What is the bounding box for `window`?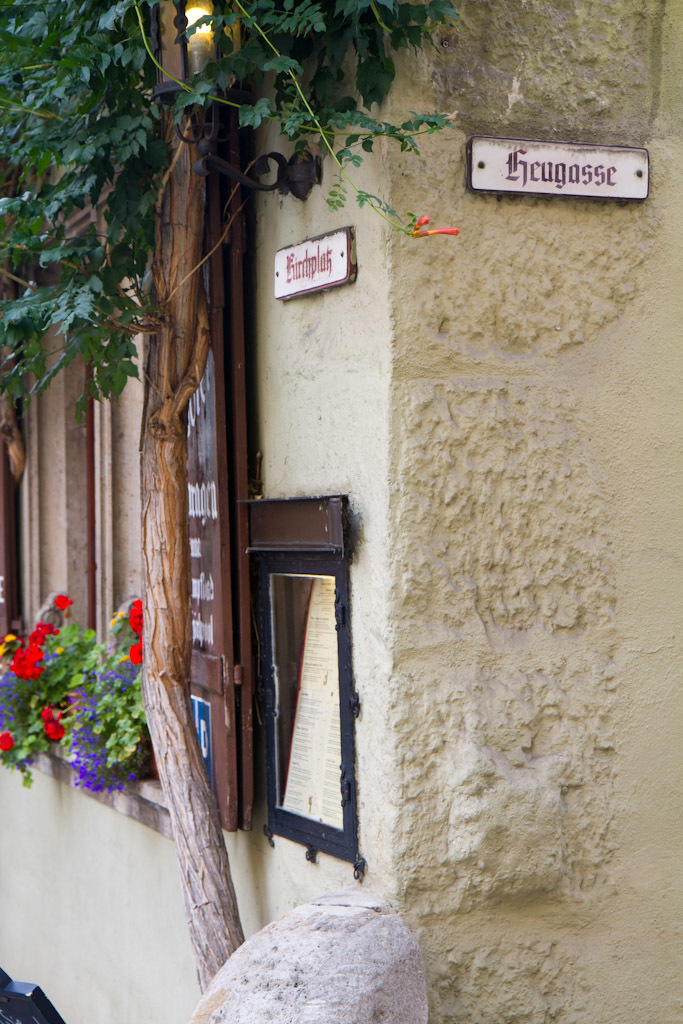
(left=0, top=260, right=38, bottom=673).
